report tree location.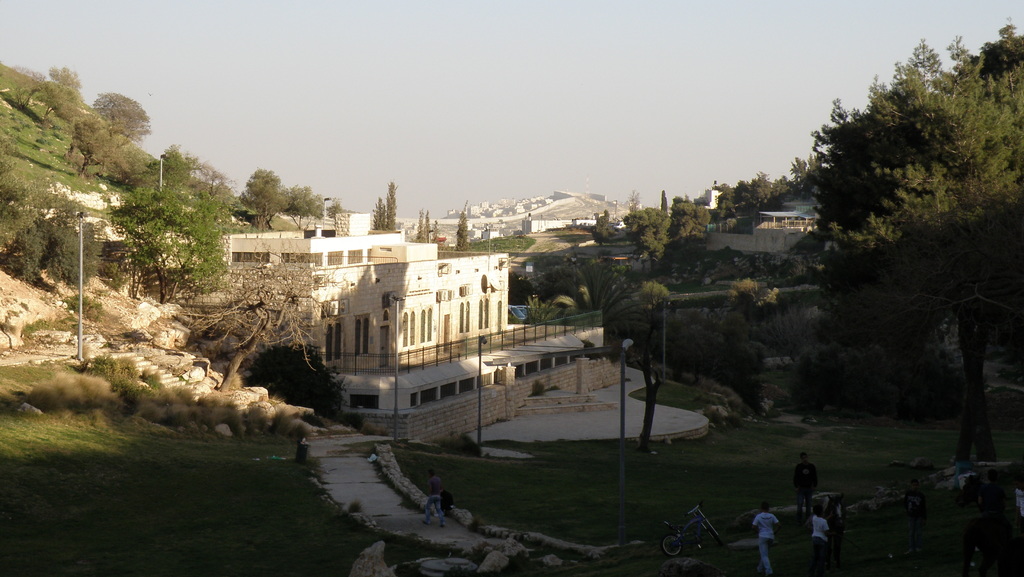
Report: x1=109 y1=182 x2=232 y2=304.
